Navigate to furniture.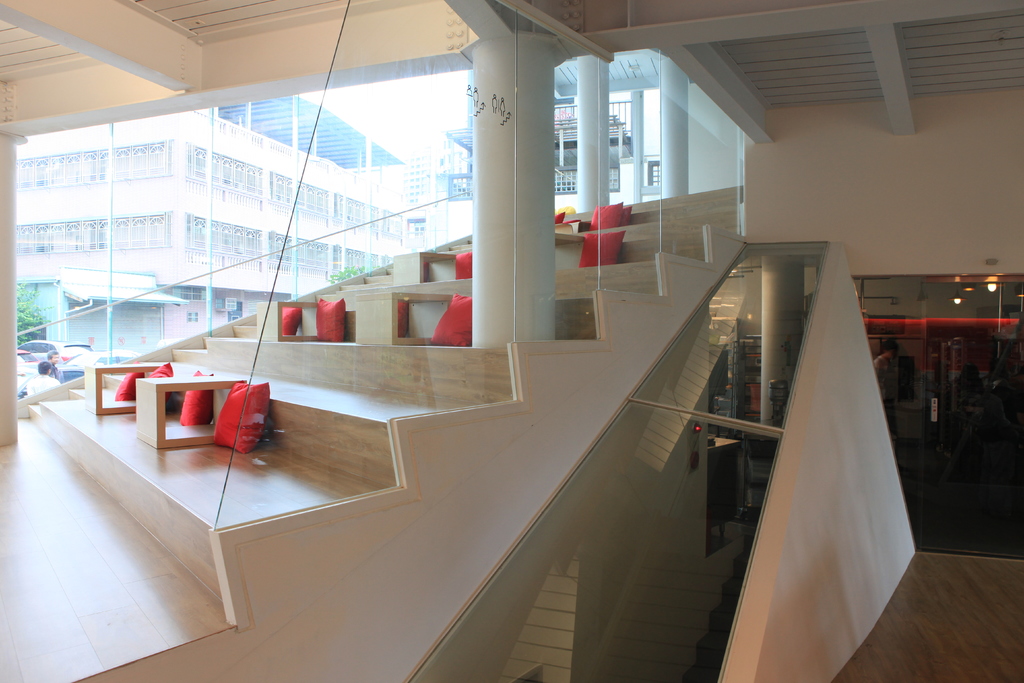
Navigation target: pyautogui.locateOnScreen(356, 292, 451, 346).
